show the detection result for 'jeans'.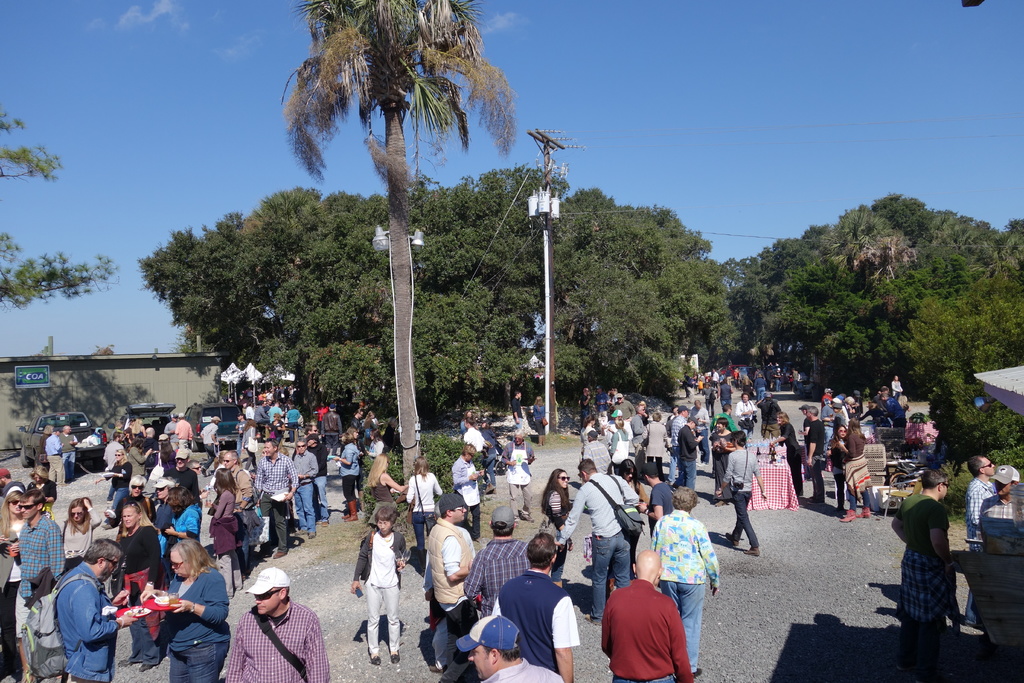
534/421/545/437.
